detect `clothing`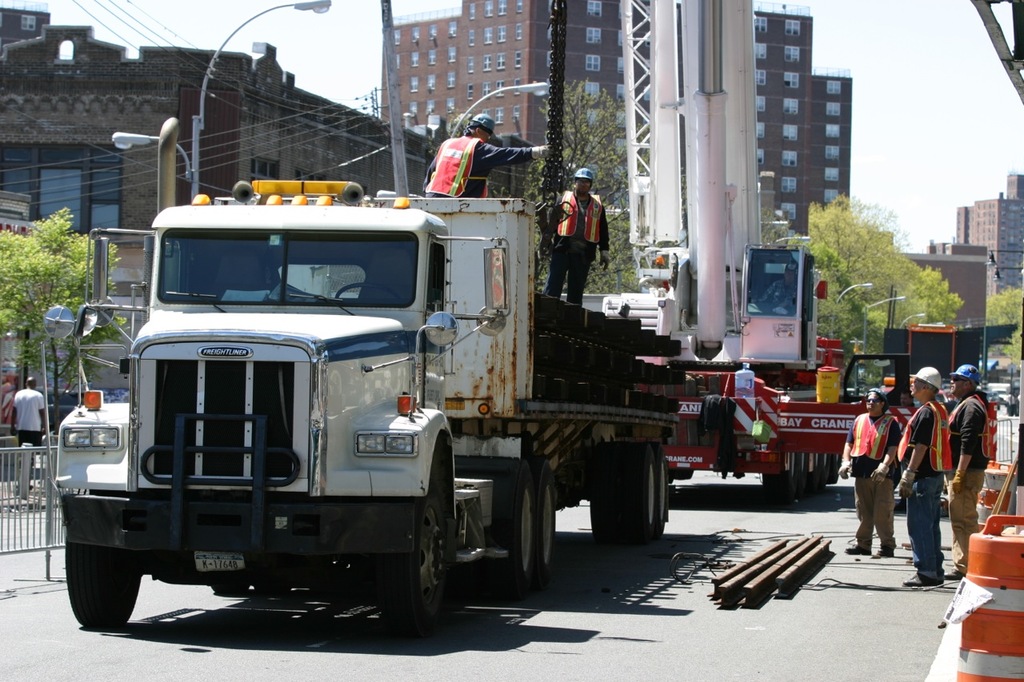
[422,130,535,197]
